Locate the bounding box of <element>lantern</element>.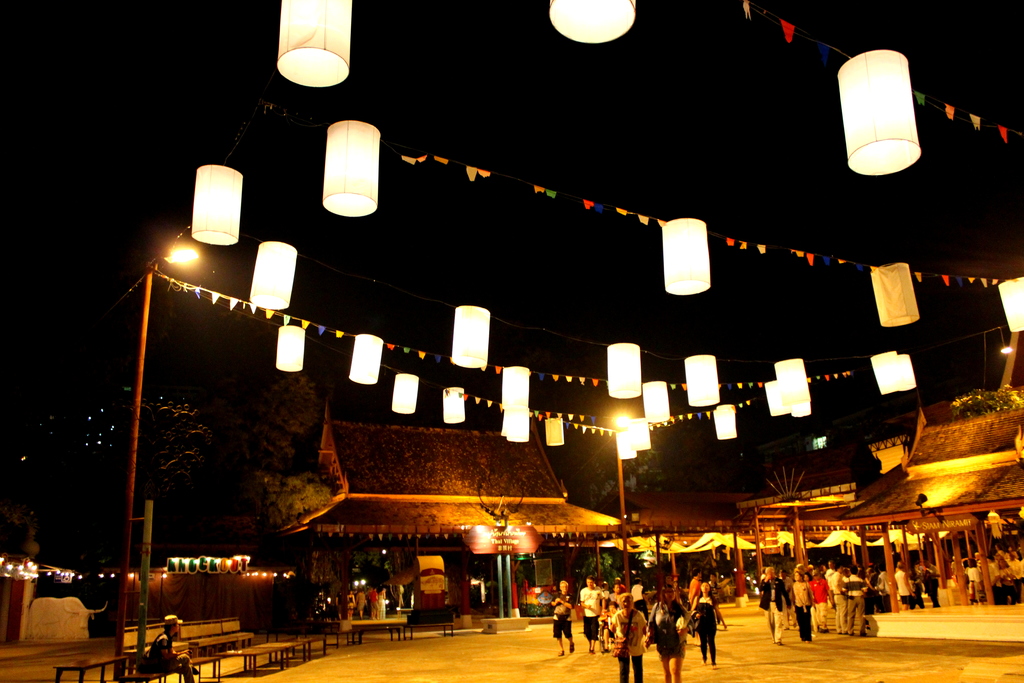
Bounding box: <bbox>999, 280, 1023, 330</bbox>.
